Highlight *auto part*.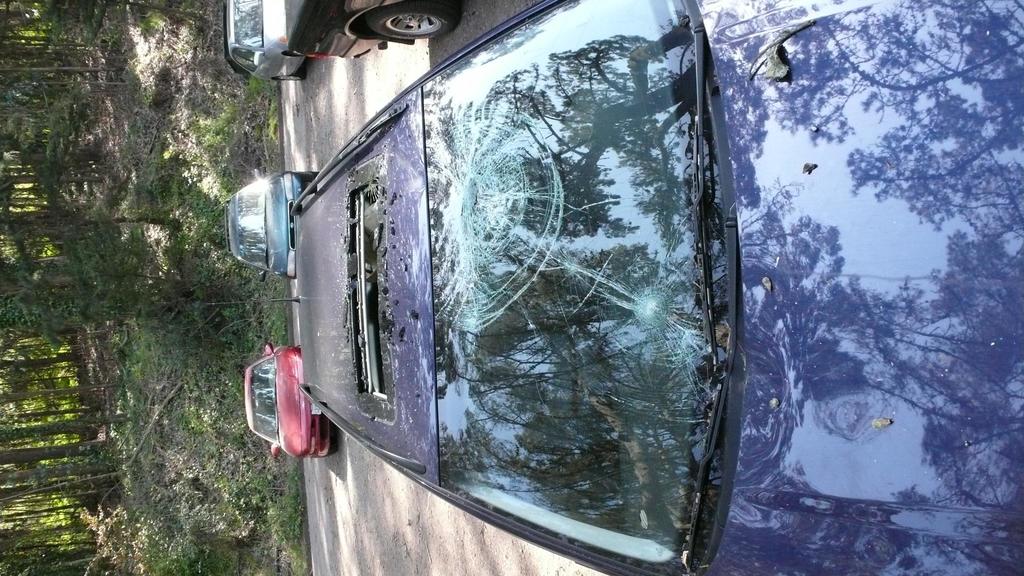
Highlighted region: {"left": 365, "top": 0, "right": 458, "bottom": 40}.
